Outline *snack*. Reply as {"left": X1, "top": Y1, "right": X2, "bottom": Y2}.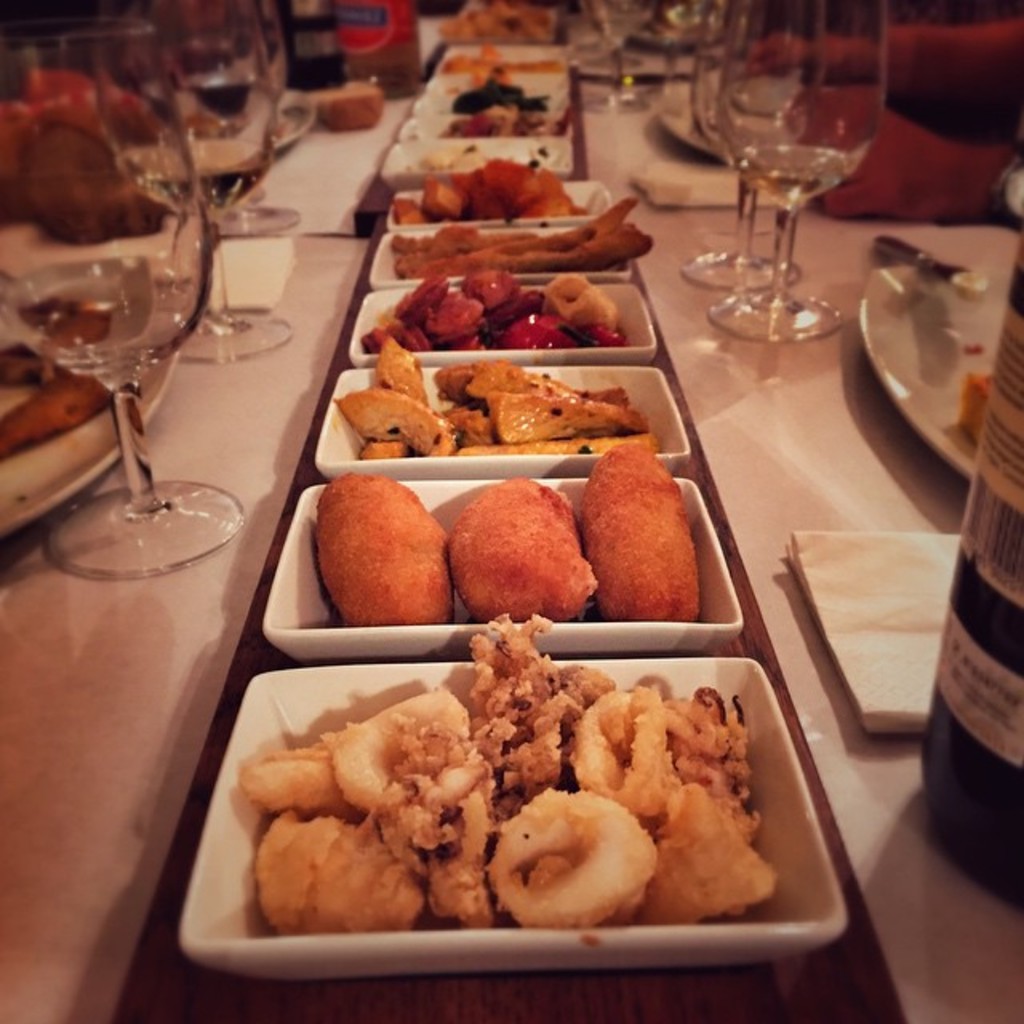
{"left": 379, "top": 152, "right": 587, "bottom": 222}.
